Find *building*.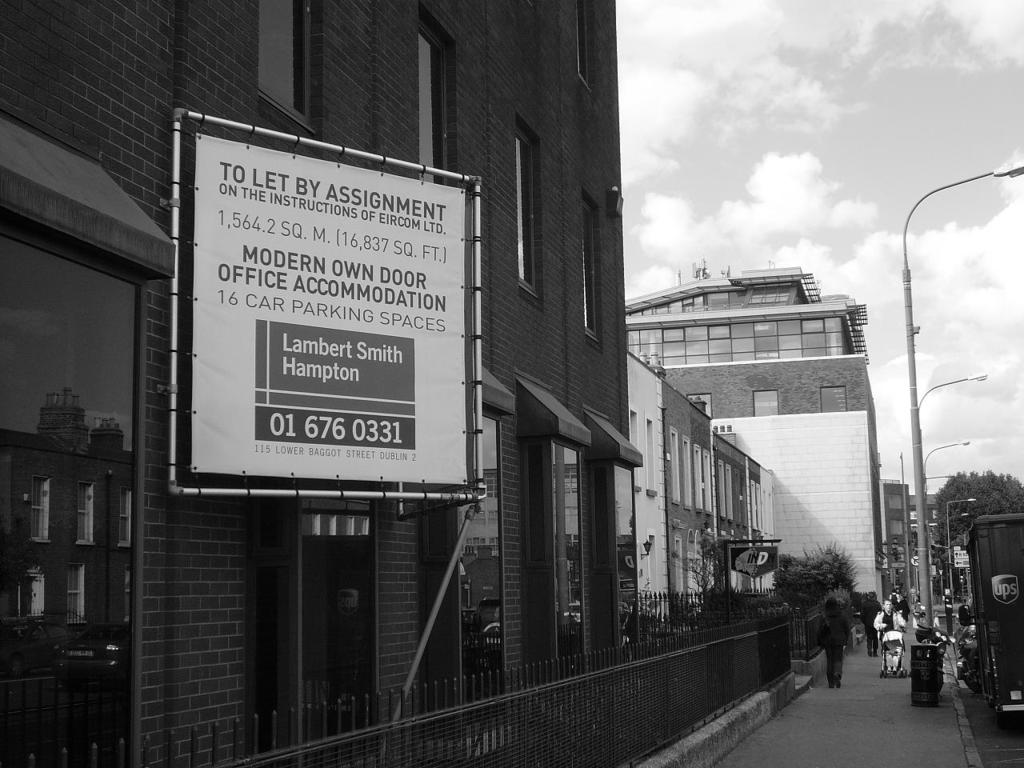
pyautogui.locateOnScreen(626, 262, 882, 606).
